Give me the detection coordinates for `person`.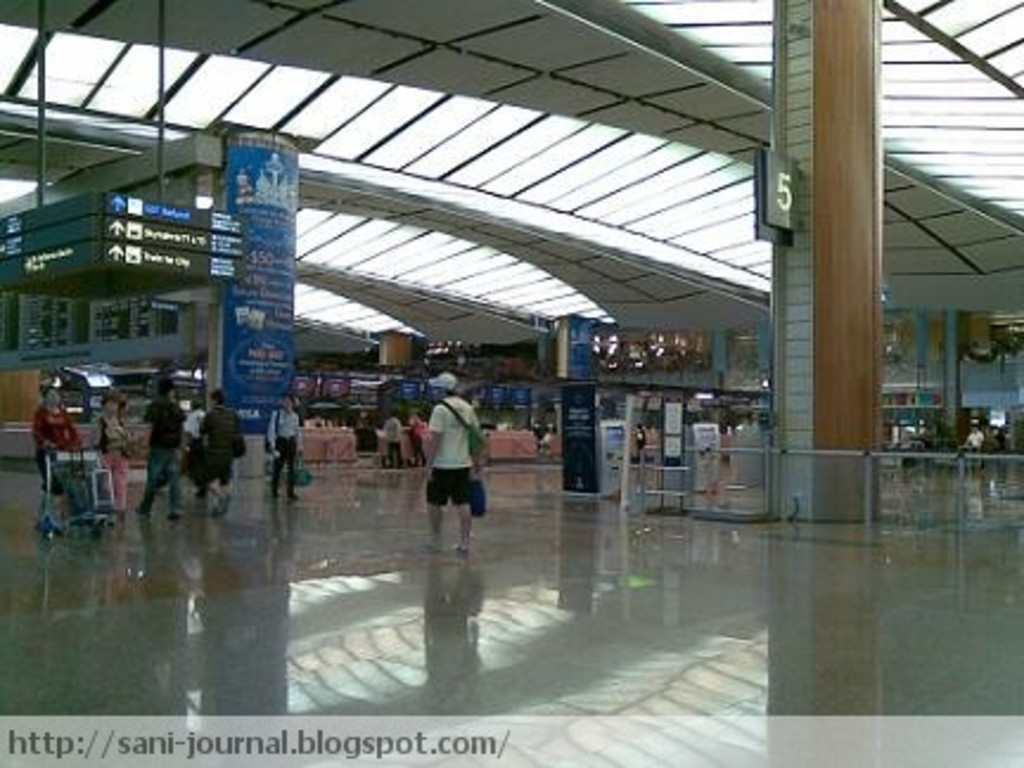
126 377 187 524.
